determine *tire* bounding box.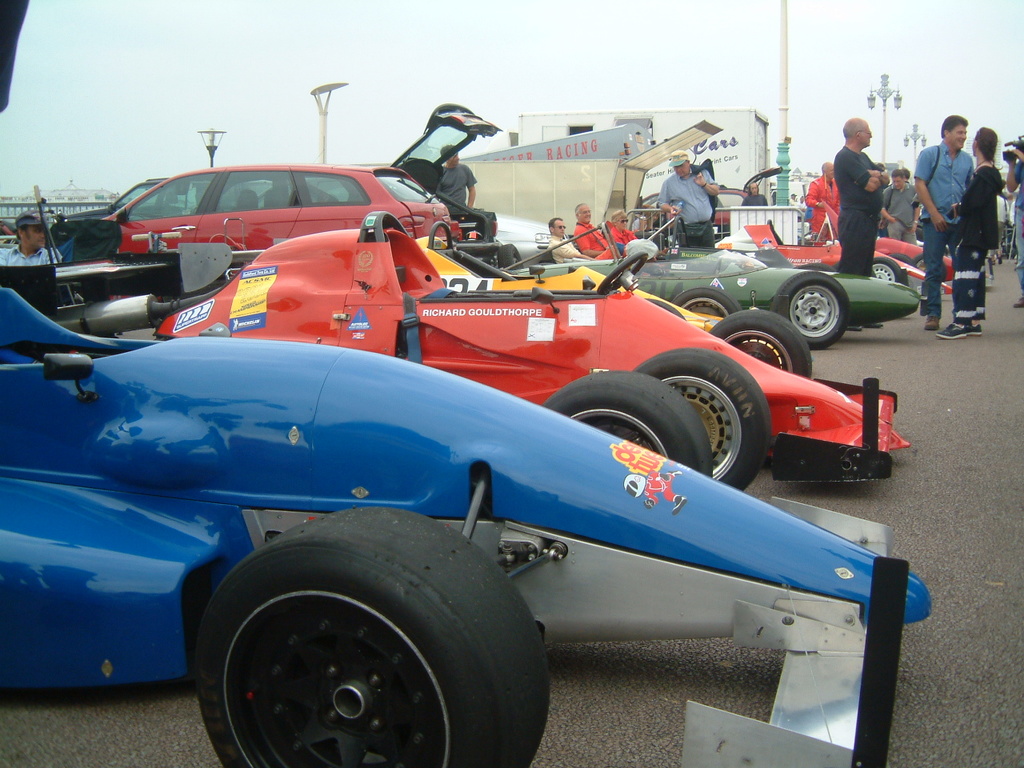
Determined: bbox(178, 518, 559, 767).
